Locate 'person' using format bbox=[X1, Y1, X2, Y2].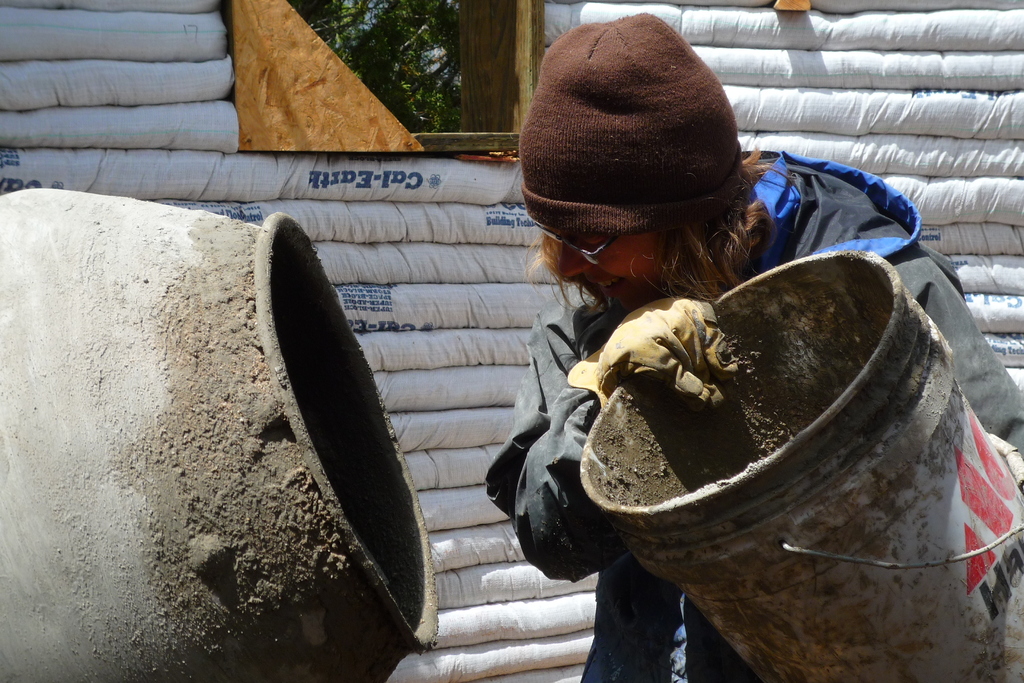
bbox=[484, 15, 1023, 682].
